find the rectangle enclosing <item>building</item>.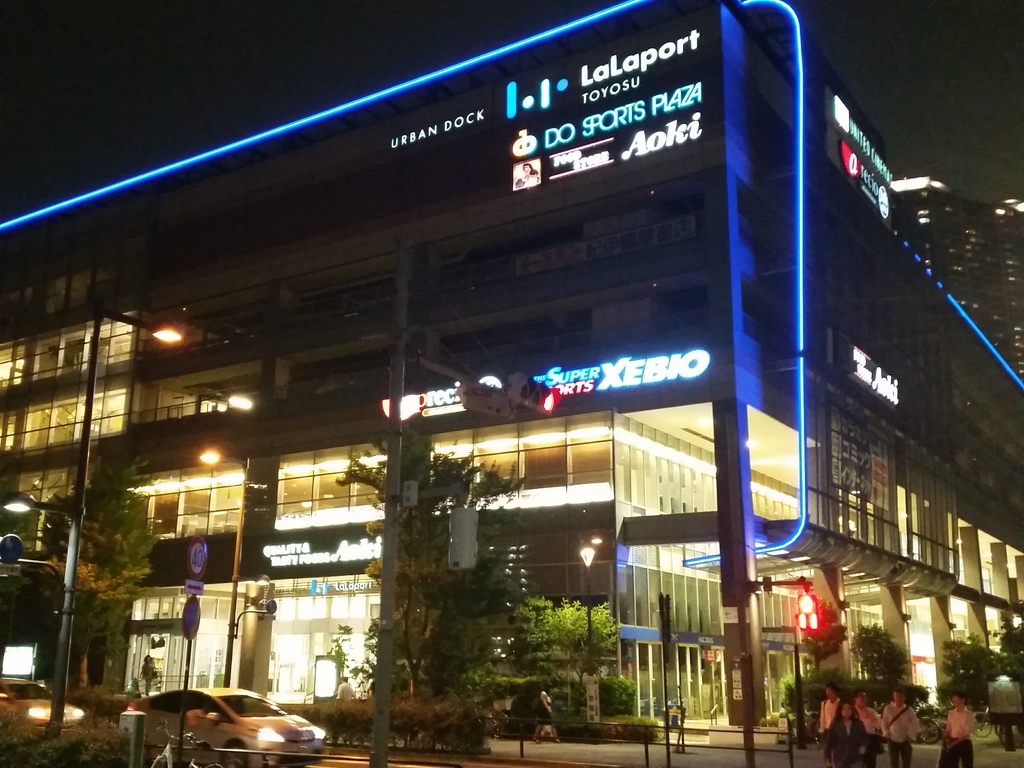
x1=0 y1=0 x2=1023 y2=735.
